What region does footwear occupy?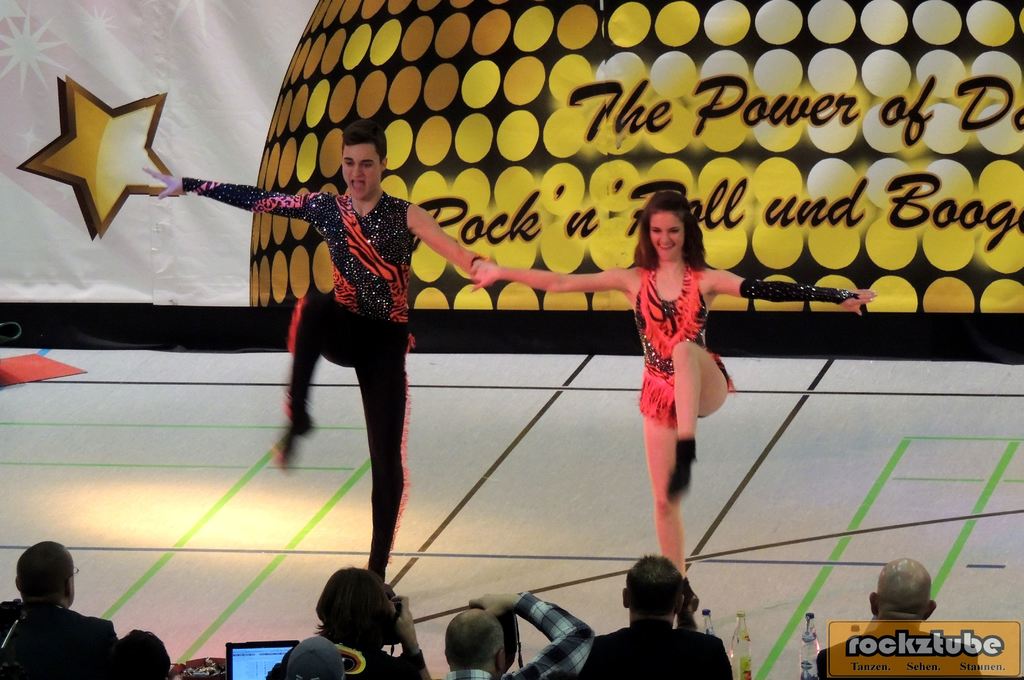
bbox=(268, 415, 310, 464).
